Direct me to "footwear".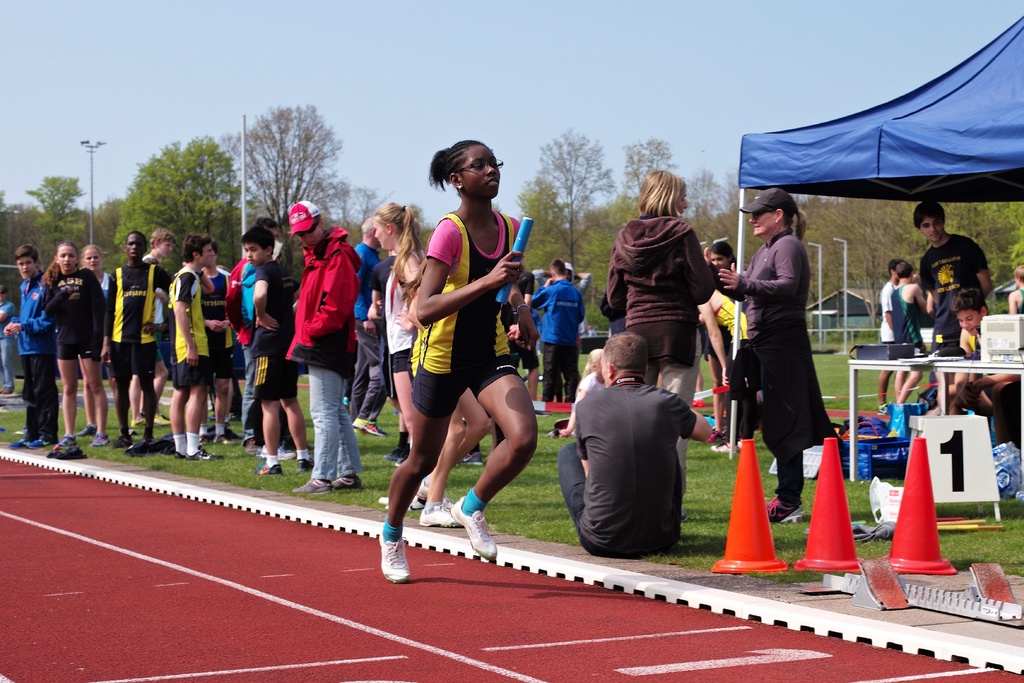
Direction: bbox=[376, 531, 413, 583].
